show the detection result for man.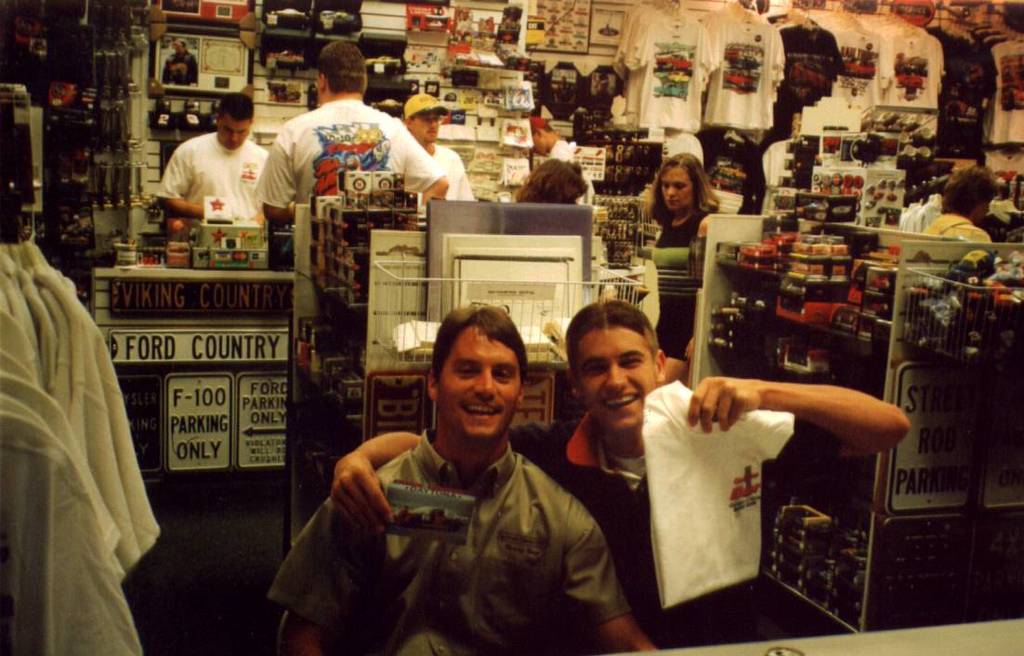
402 94 492 205.
